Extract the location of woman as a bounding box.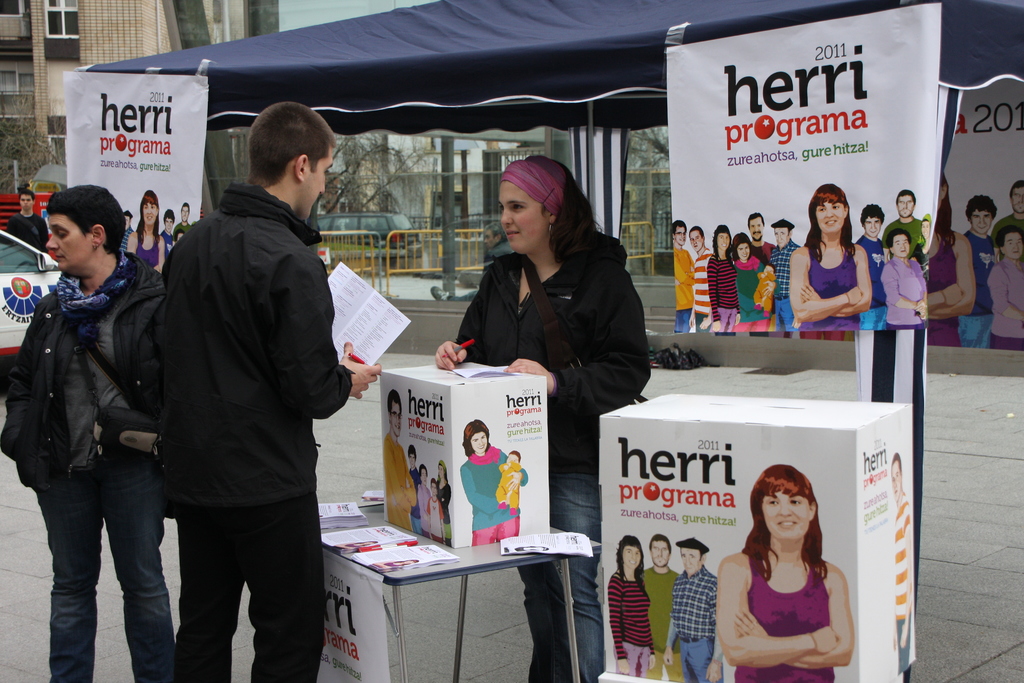
bbox=(436, 160, 651, 682).
